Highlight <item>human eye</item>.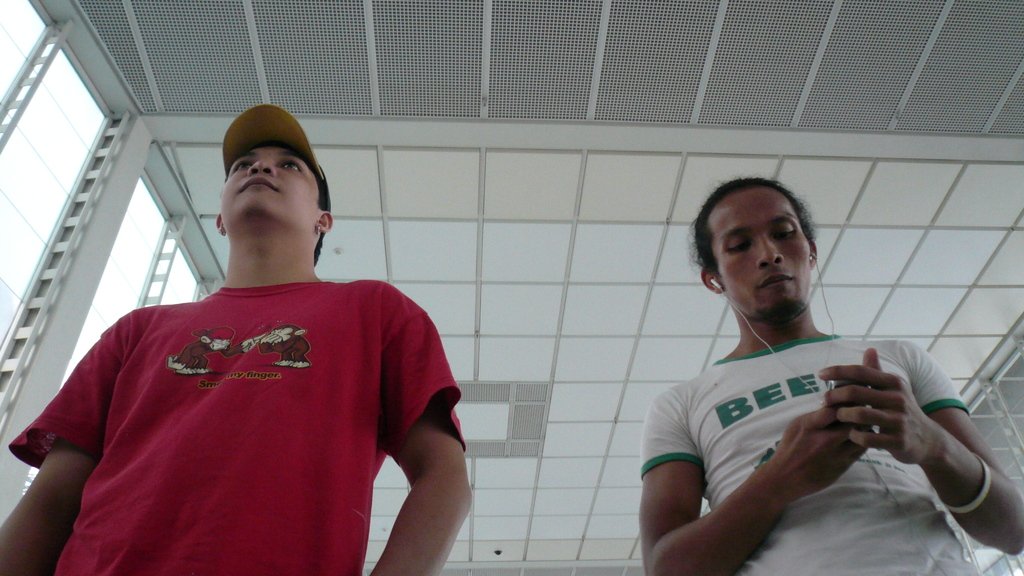
Highlighted region: crop(224, 156, 253, 175).
